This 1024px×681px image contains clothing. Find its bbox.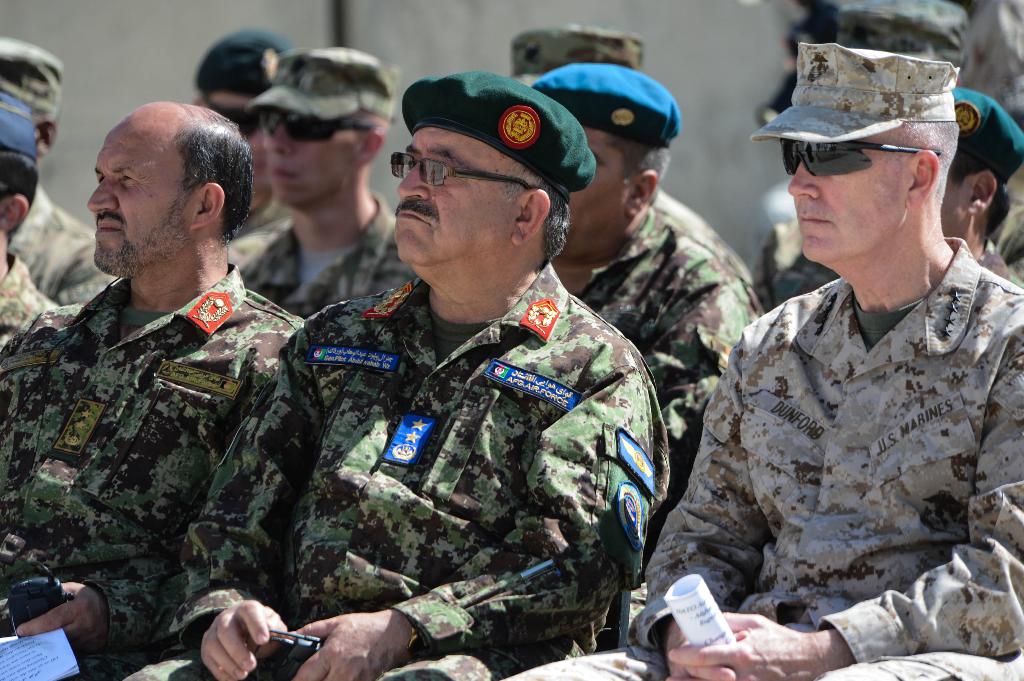
left=508, top=235, right=1023, bottom=680.
